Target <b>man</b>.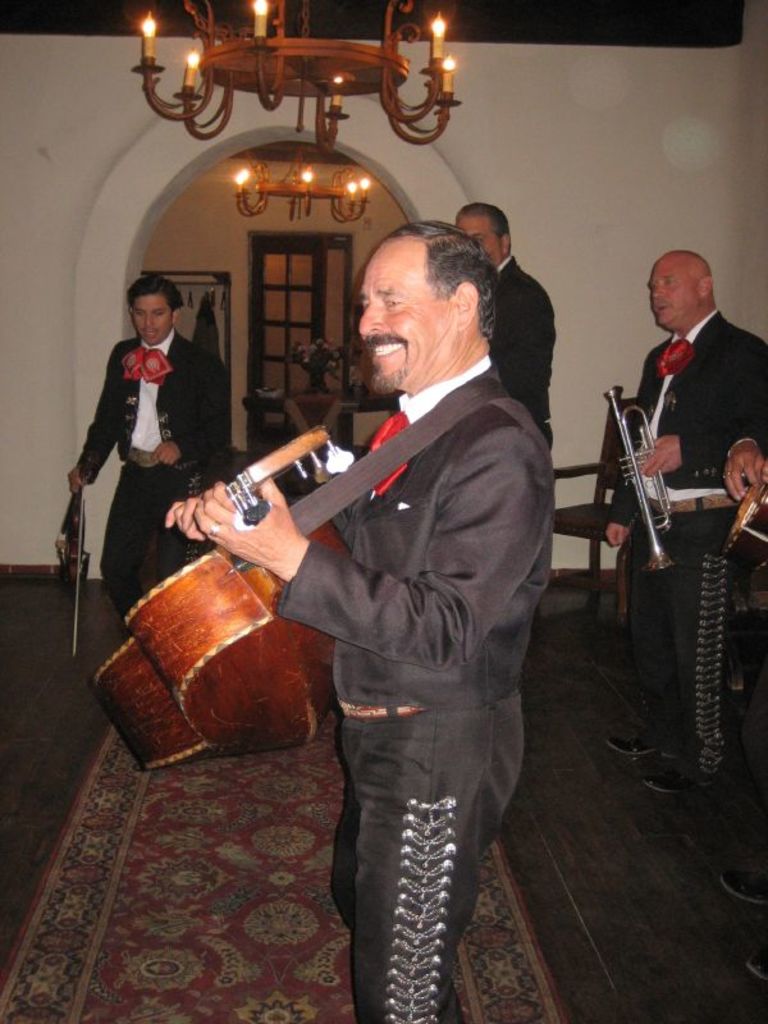
Target region: bbox=[713, 371, 767, 984].
